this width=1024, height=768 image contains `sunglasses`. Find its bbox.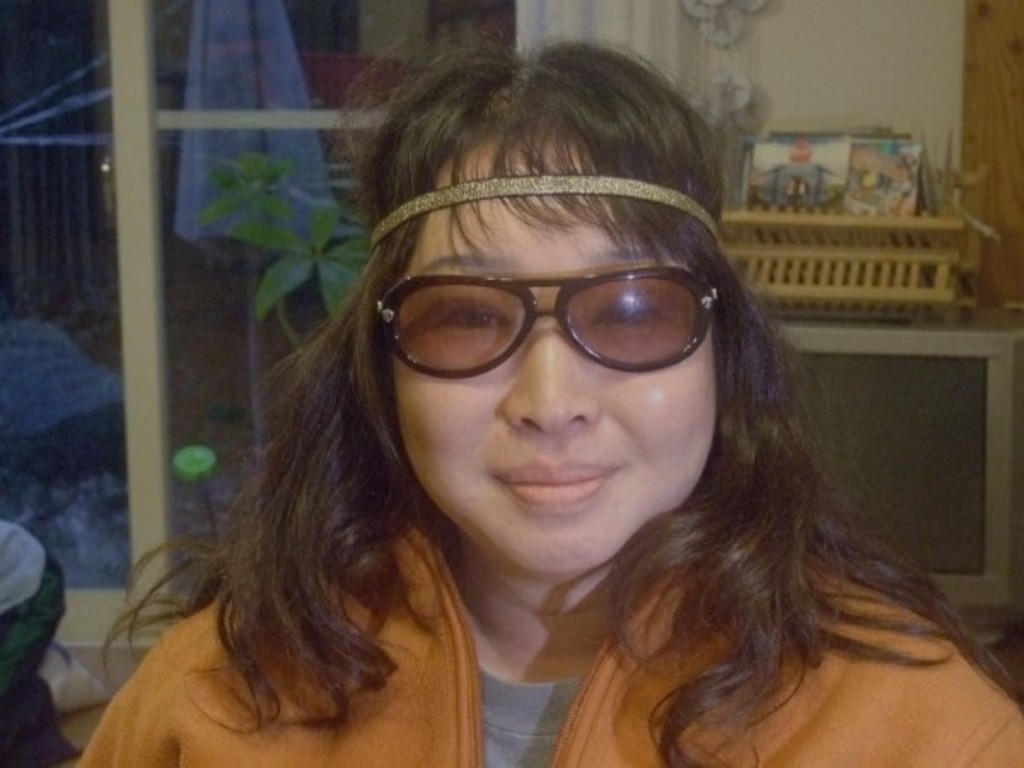
box(375, 270, 719, 379).
